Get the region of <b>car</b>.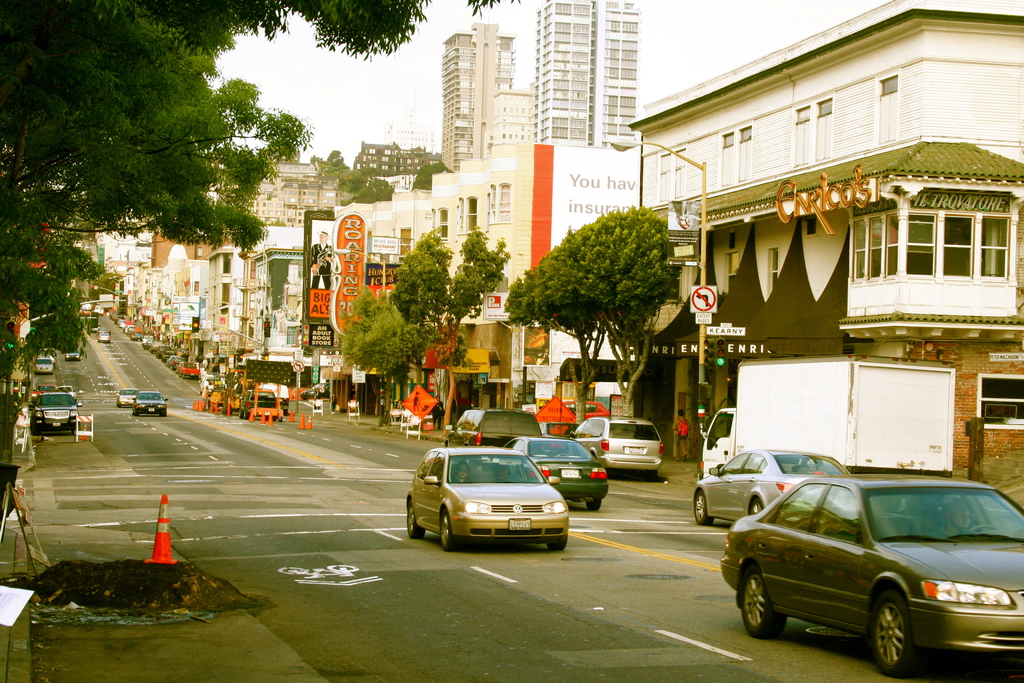
region(63, 347, 80, 362).
